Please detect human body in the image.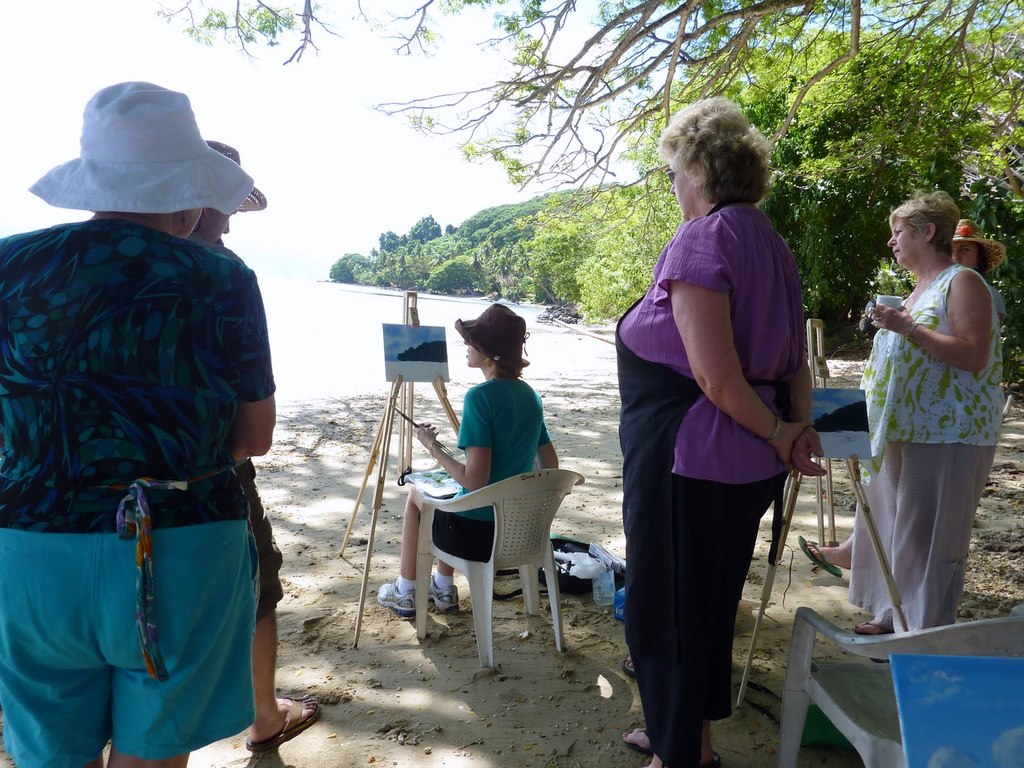
0,72,291,767.
